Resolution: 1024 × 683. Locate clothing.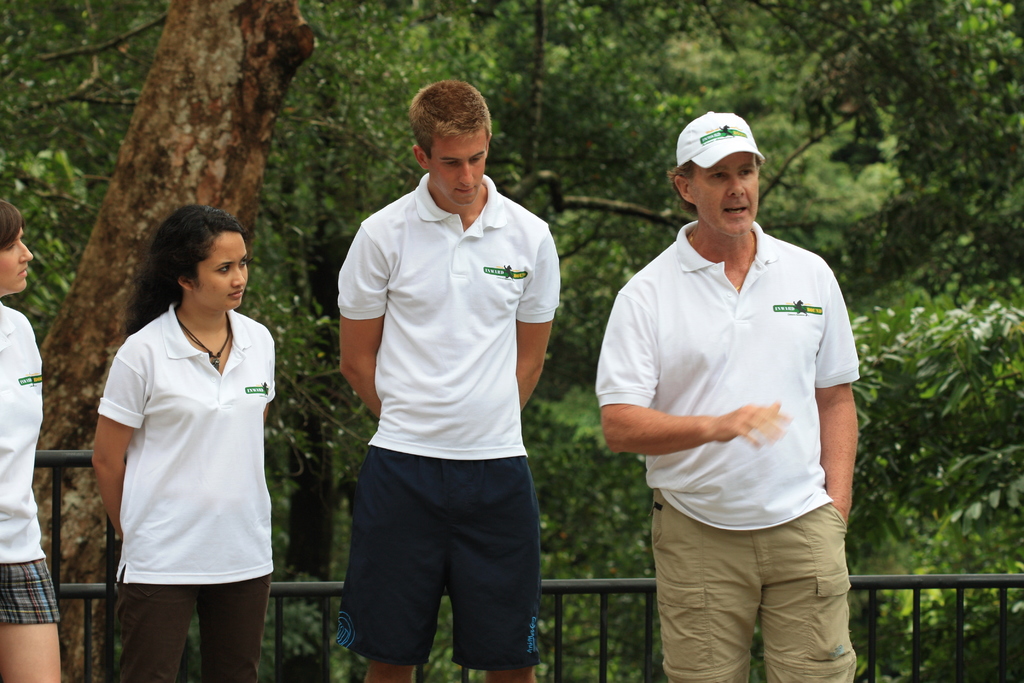
(left=88, top=274, right=276, bottom=644).
